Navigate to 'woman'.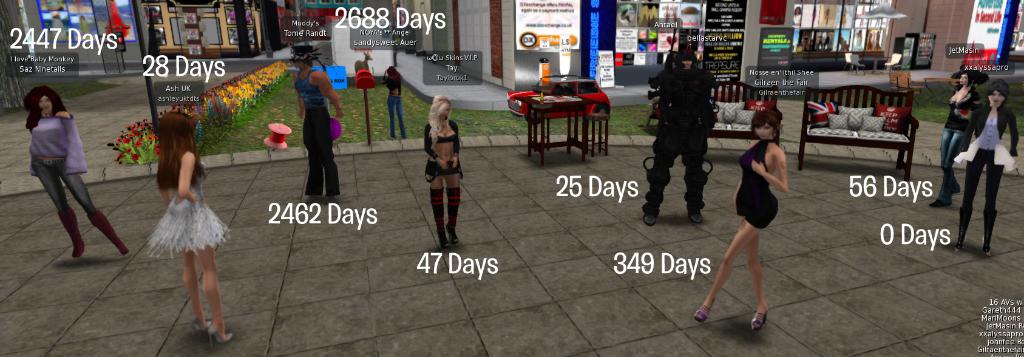
Navigation target: left=690, top=103, right=793, bottom=334.
